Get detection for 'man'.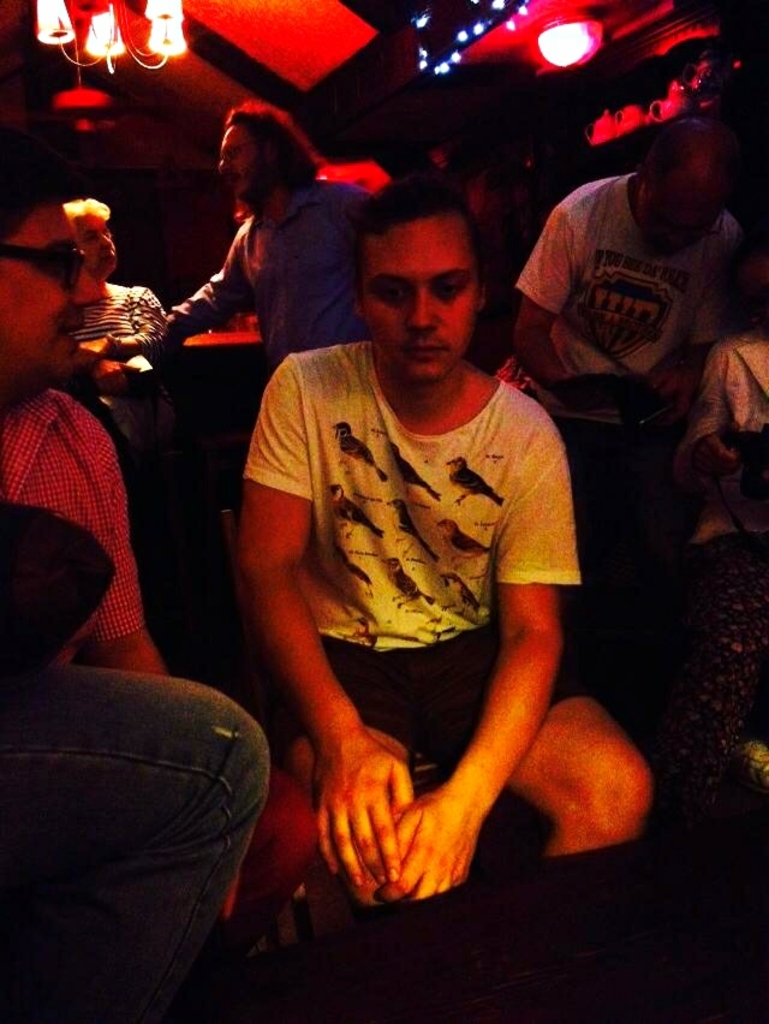
Detection: left=166, top=103, right=366, bottom=367.
